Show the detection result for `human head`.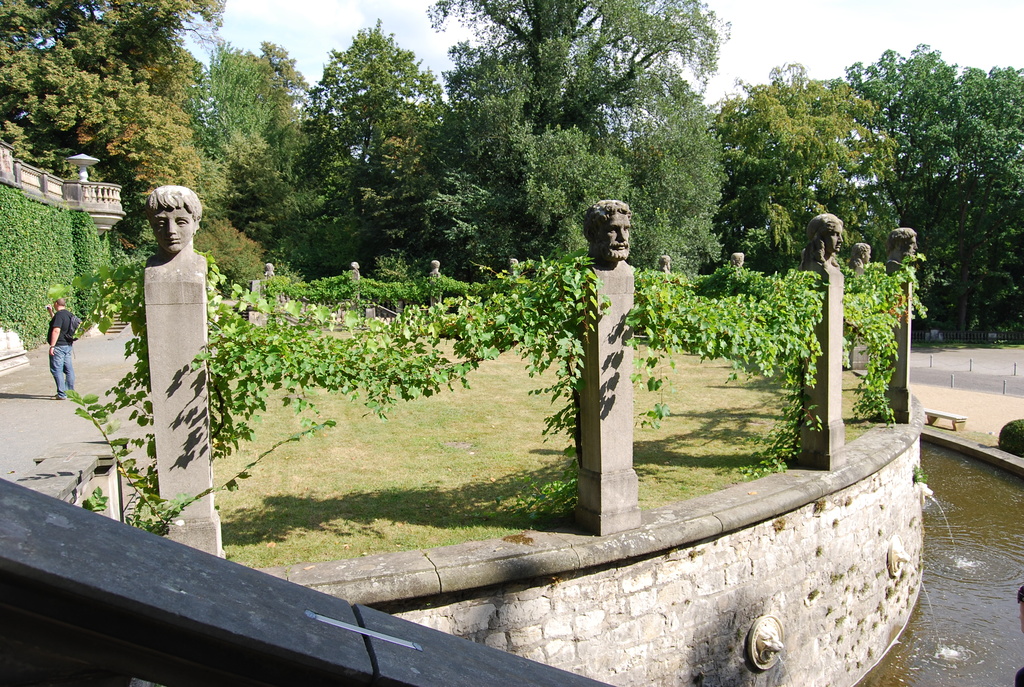
x1=53, y1=298, x2=65, y2=310.
